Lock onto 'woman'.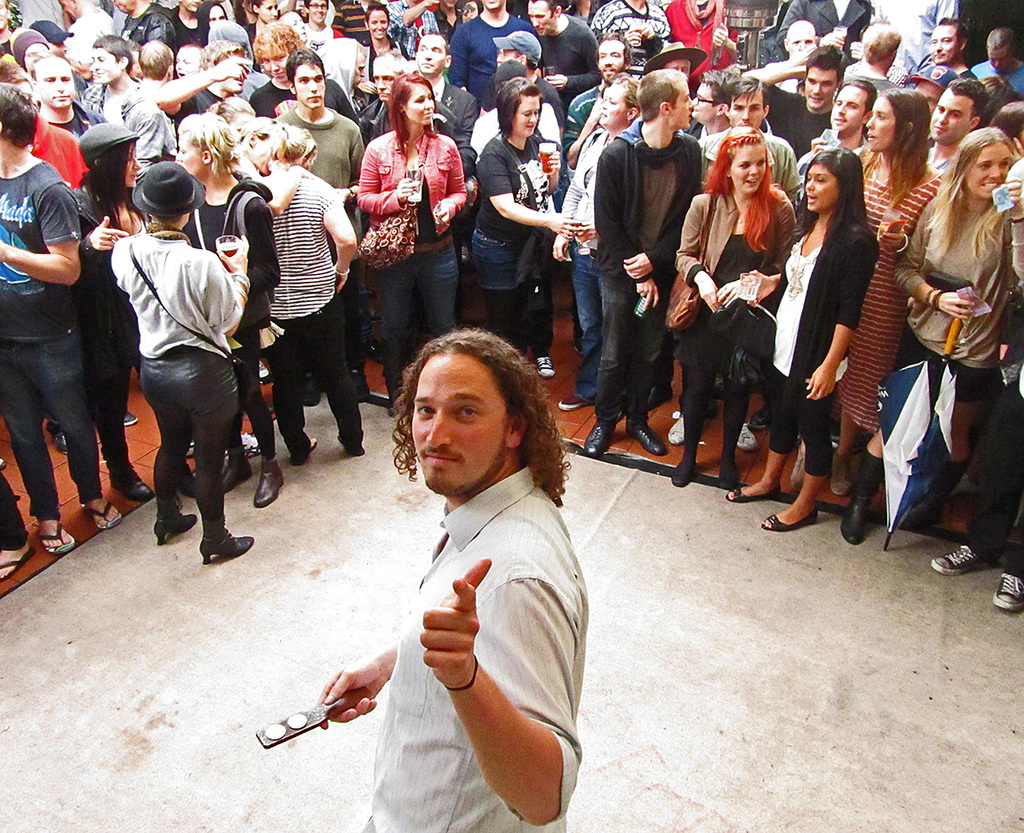
Locked: 248:124:377:465.
